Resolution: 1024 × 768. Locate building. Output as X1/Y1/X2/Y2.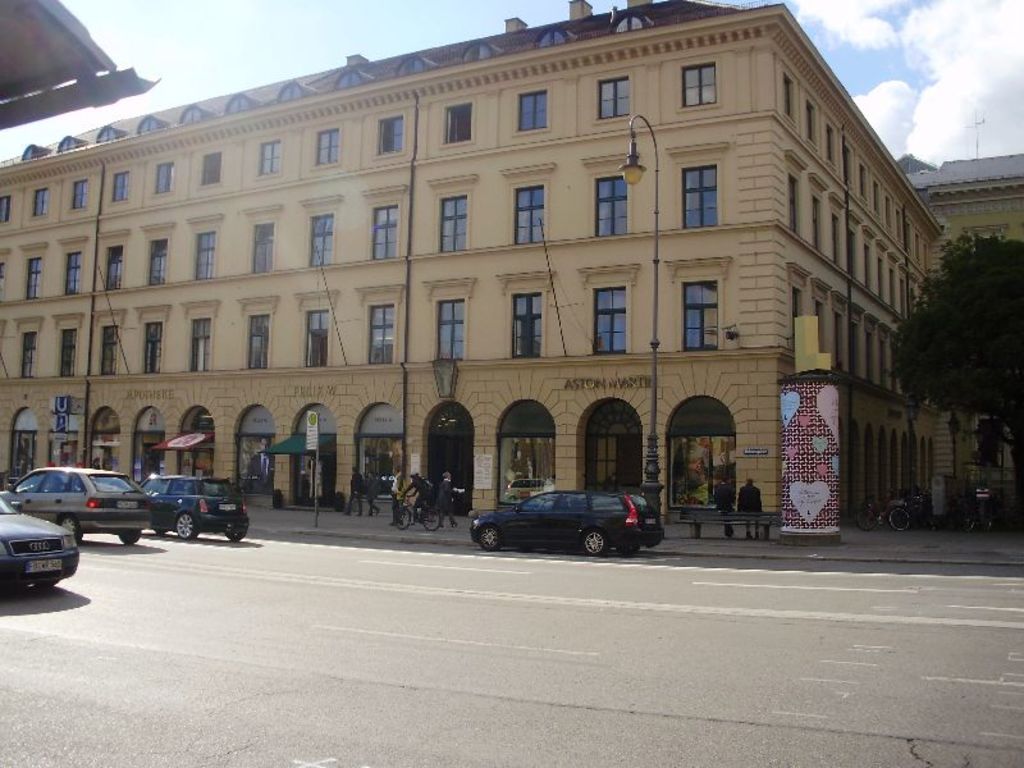
0/0/942/522.
